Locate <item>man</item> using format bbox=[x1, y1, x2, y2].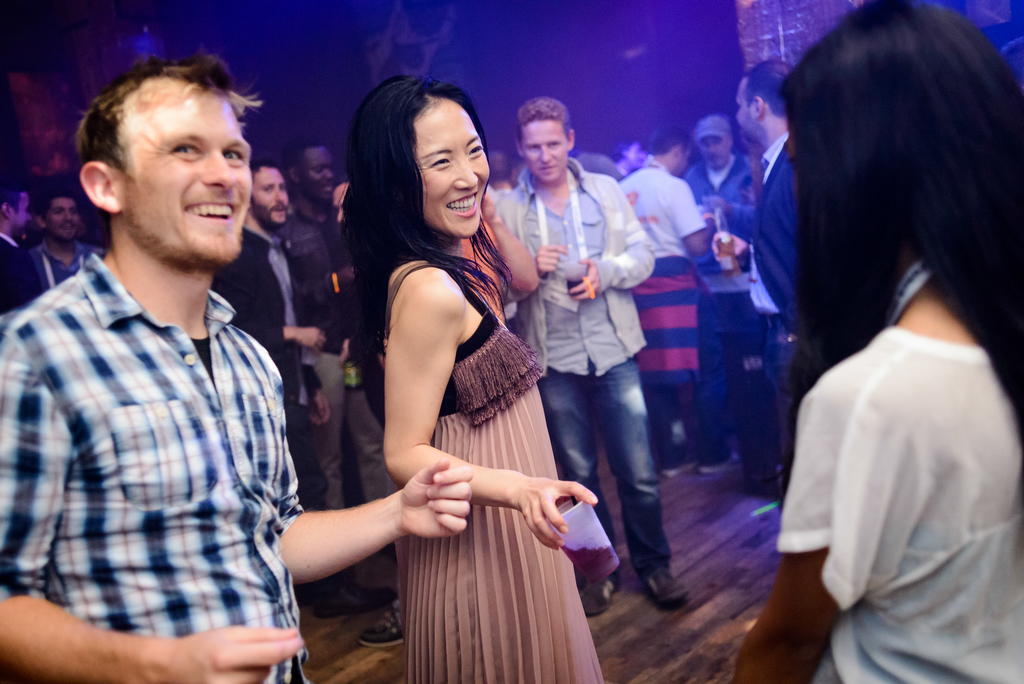
bbox=[683, 111, 774, 467].
